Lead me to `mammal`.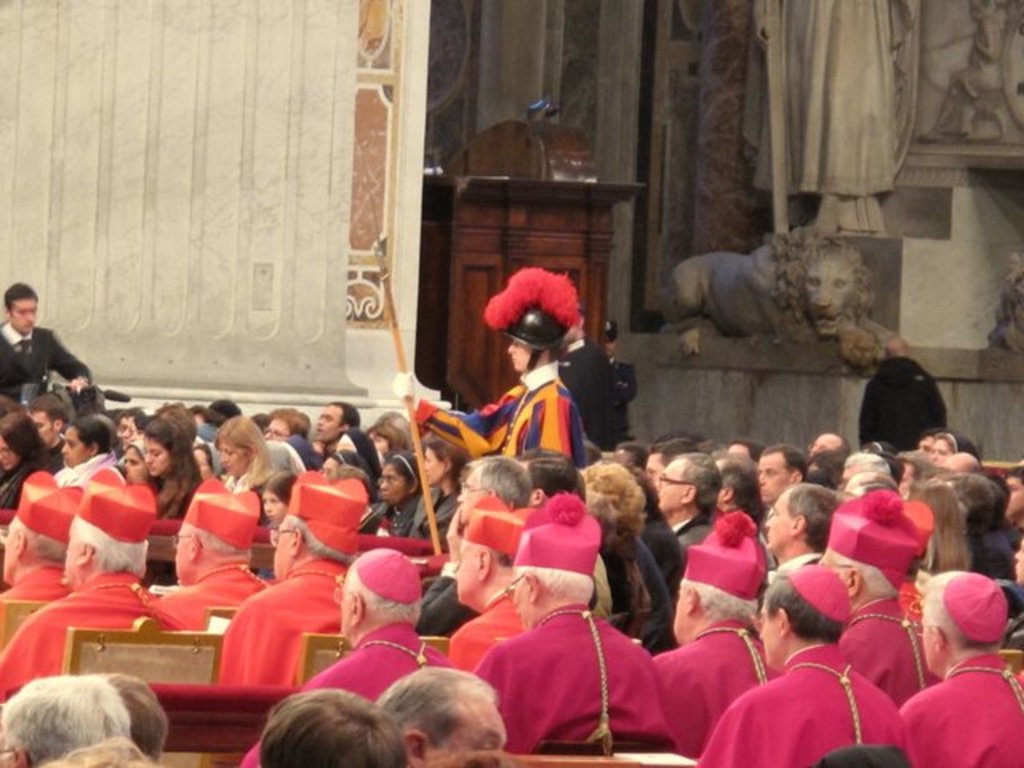
Lead to [562,310,630,453].
